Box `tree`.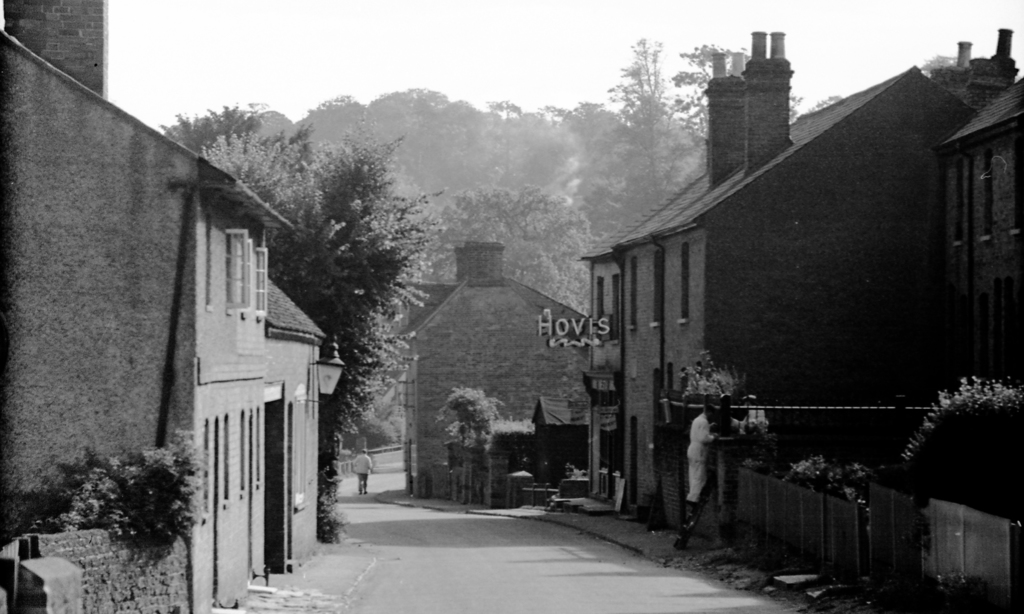
x1=579 y1=29 x2=725 y2=244.
